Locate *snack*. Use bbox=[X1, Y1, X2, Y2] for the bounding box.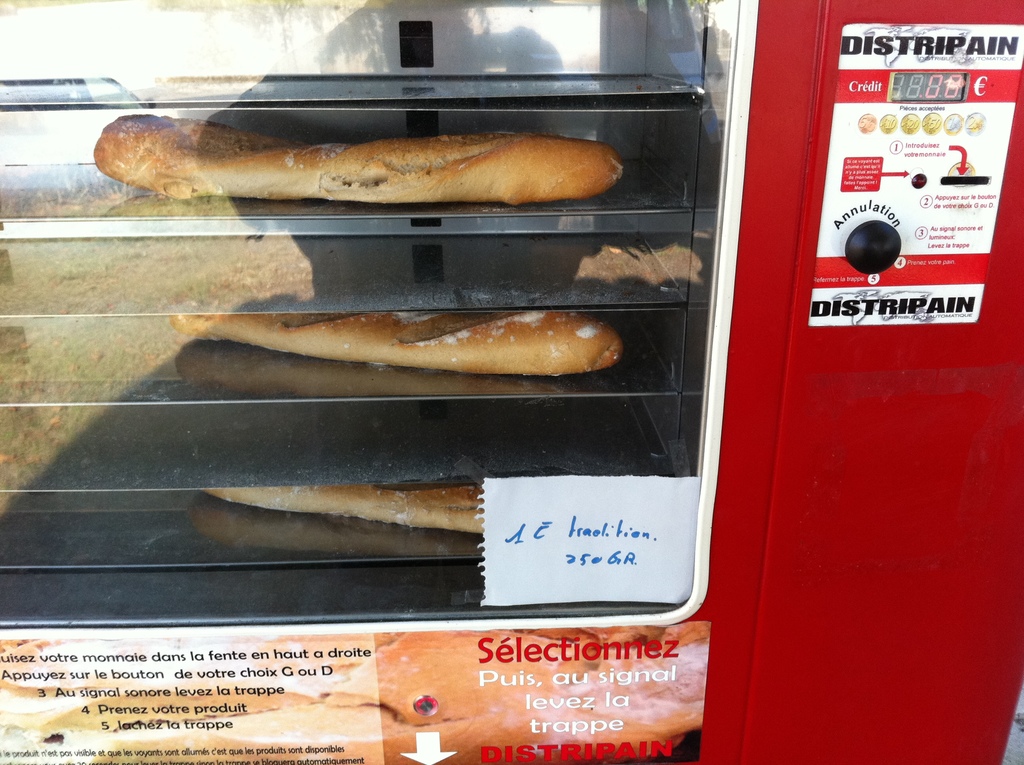
bbox=[203, 484, 483, 534].
